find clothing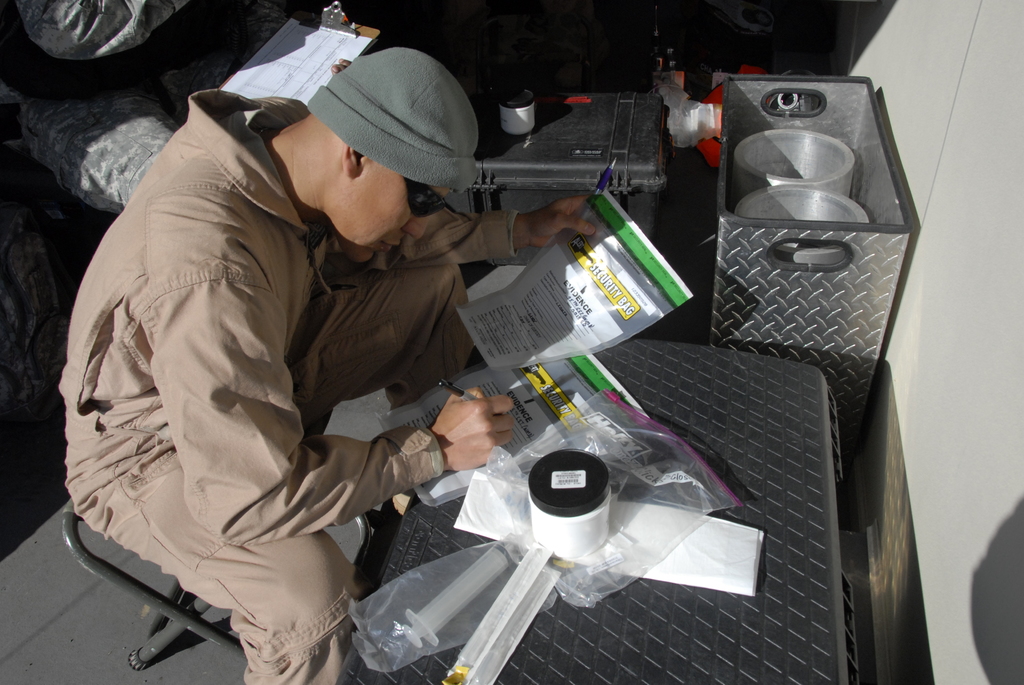
locate(47, 31, 536, 650)
